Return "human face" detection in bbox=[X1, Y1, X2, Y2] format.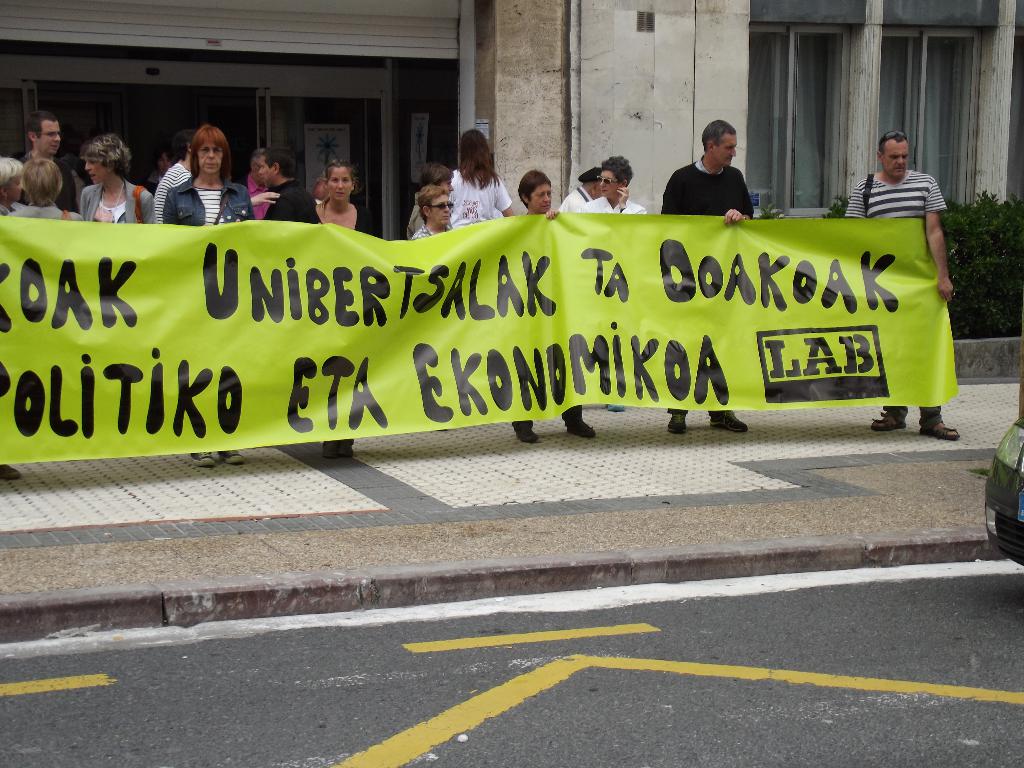
bbox=[598, 170, 617, 196].
